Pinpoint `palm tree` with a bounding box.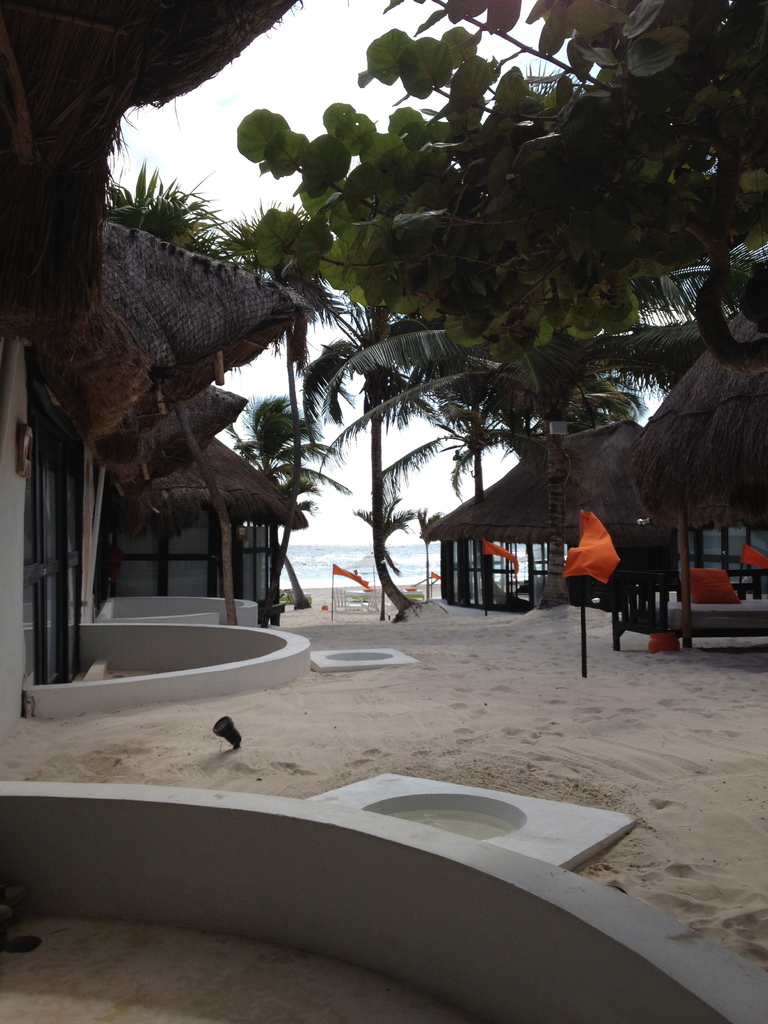
BBox(289, 307, 431, 611).
